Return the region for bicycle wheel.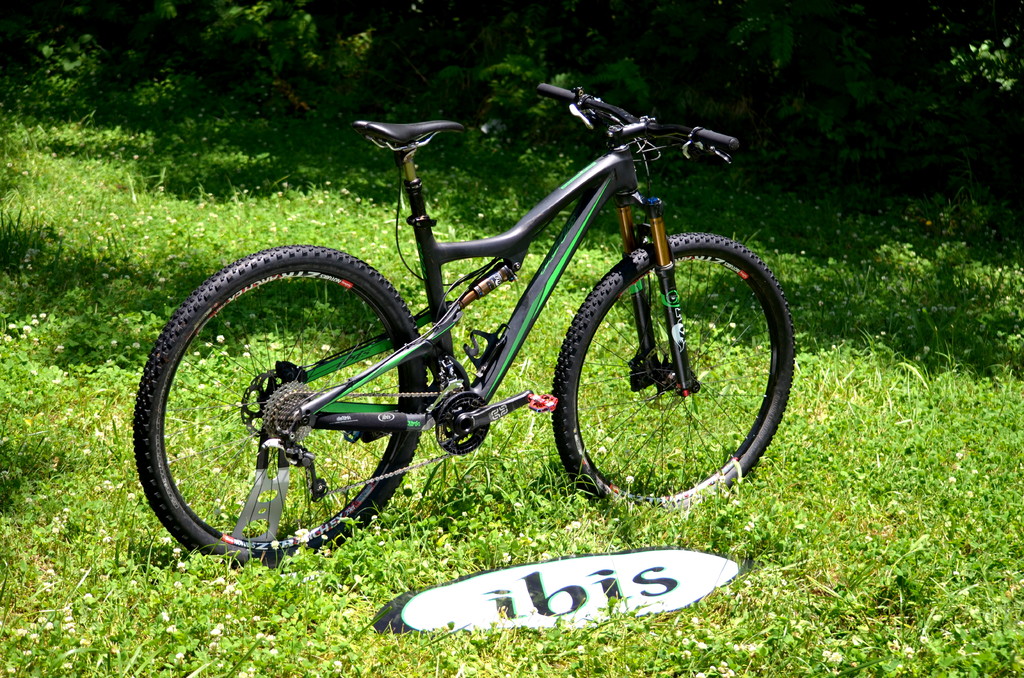
Rect(145, 246, 436, 579).
